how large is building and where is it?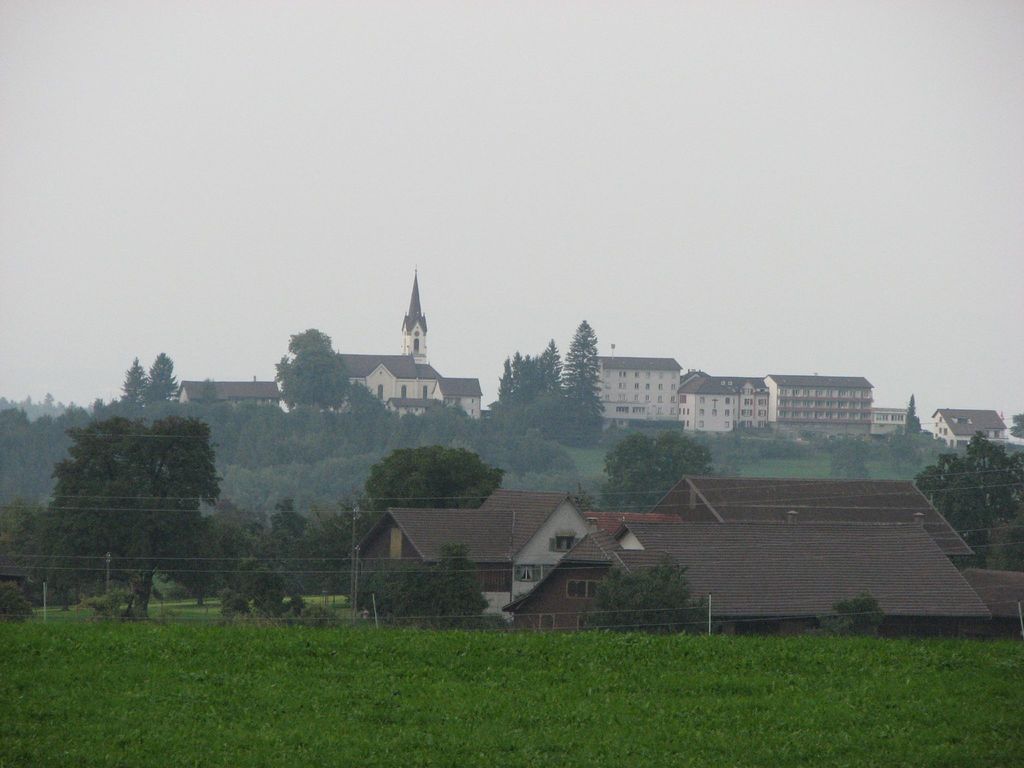
Bounding box: <region>932, 409, 1014, 449</region>.
